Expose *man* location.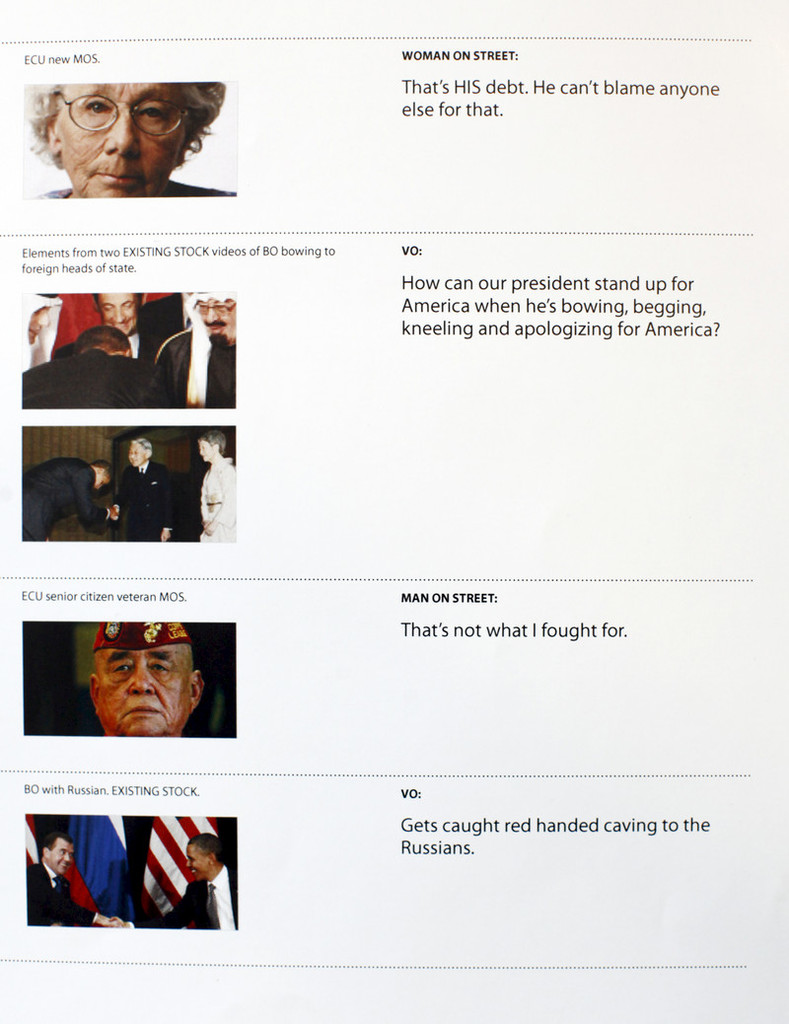
Exposed at [28, 833, 130, 926].
